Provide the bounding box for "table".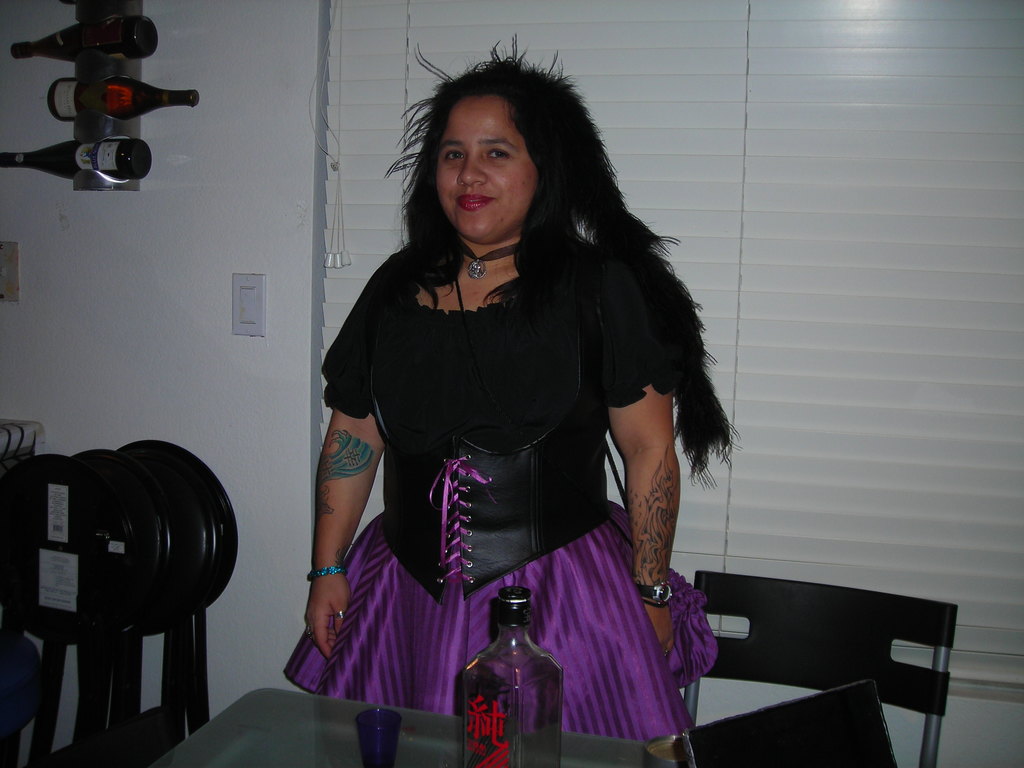
<box>140,684,677,767</box>.
